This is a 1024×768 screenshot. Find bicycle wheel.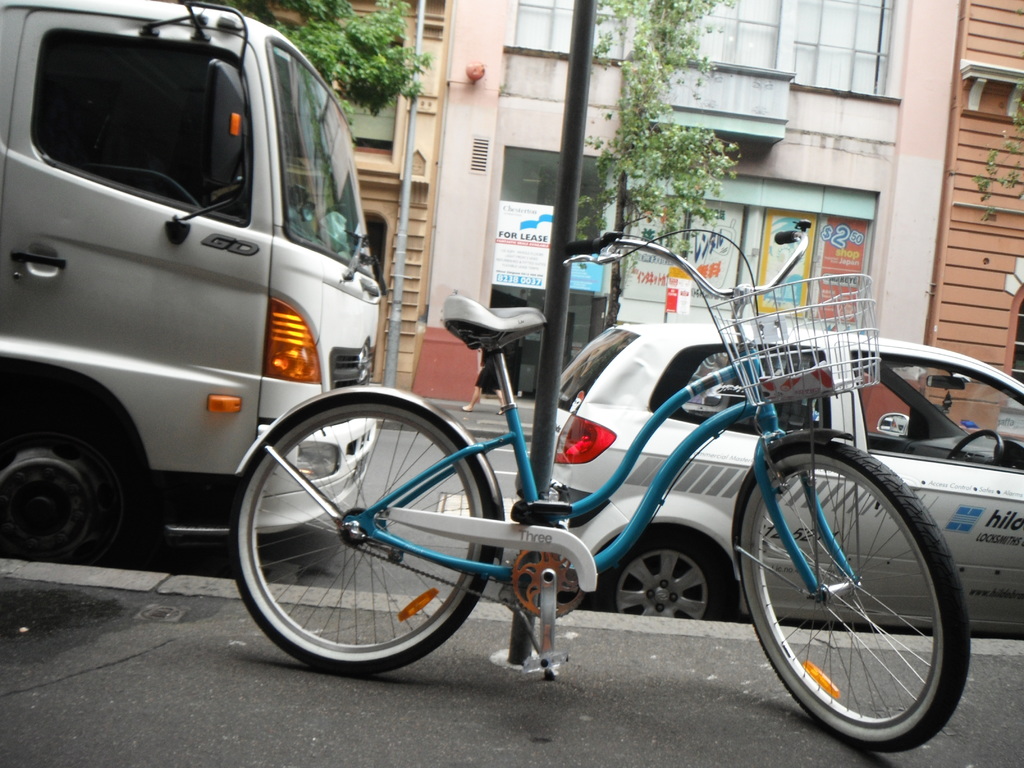
Bounding box: (left=746, top=449, right=974, bottom=760).
